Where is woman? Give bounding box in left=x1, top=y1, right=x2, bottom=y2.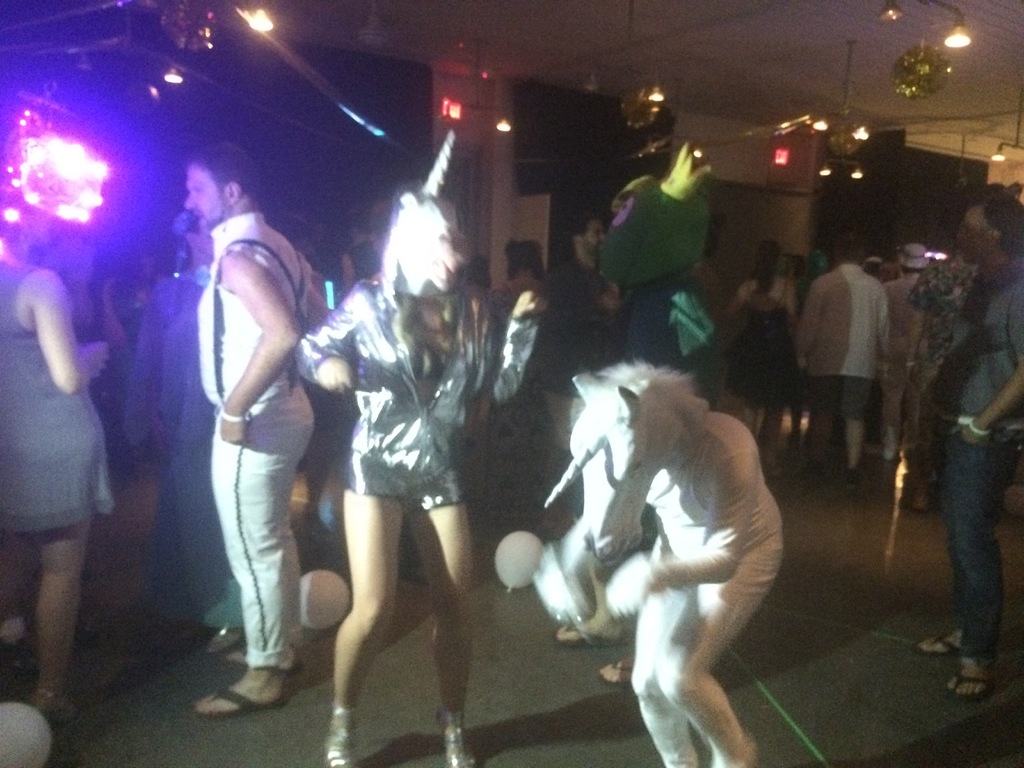
left=723, top=240, right=793, bottom=449.
